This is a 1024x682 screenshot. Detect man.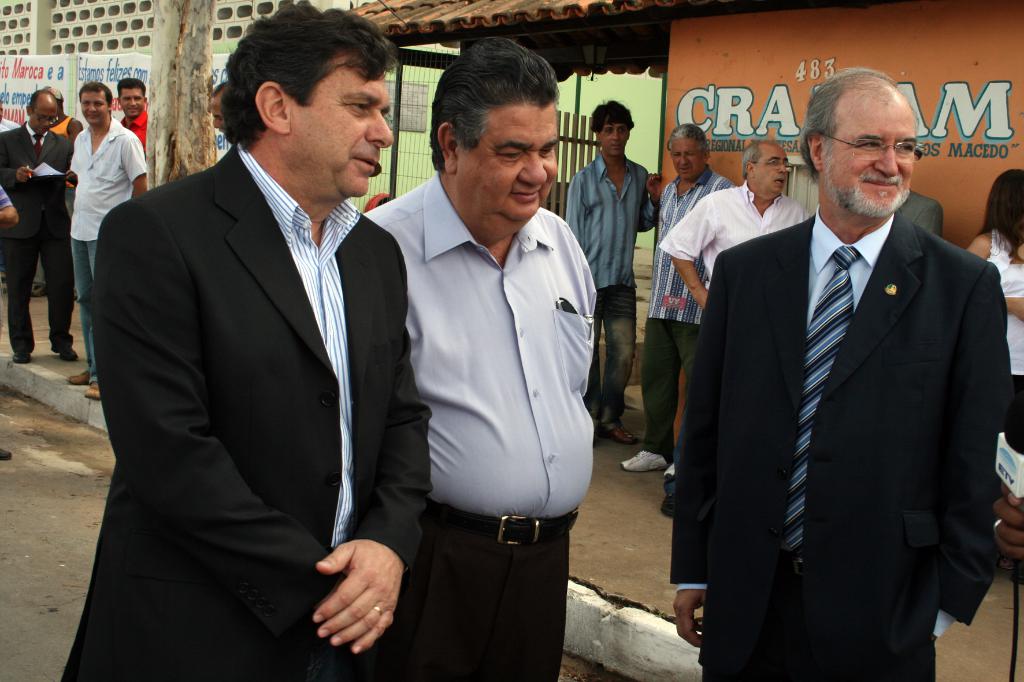
select_region(63, 81, 146, 400).
